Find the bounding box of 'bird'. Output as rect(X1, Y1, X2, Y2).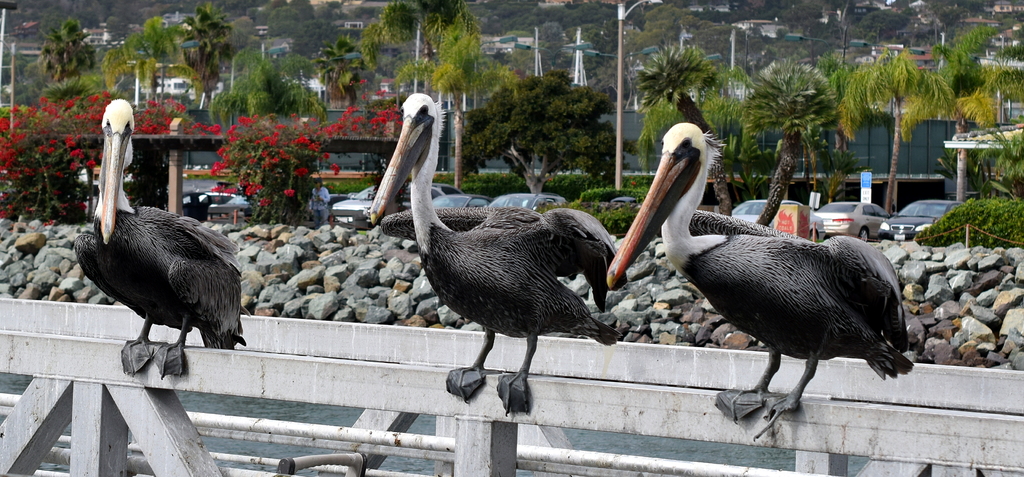
rect(621, 111, 899, 420).
